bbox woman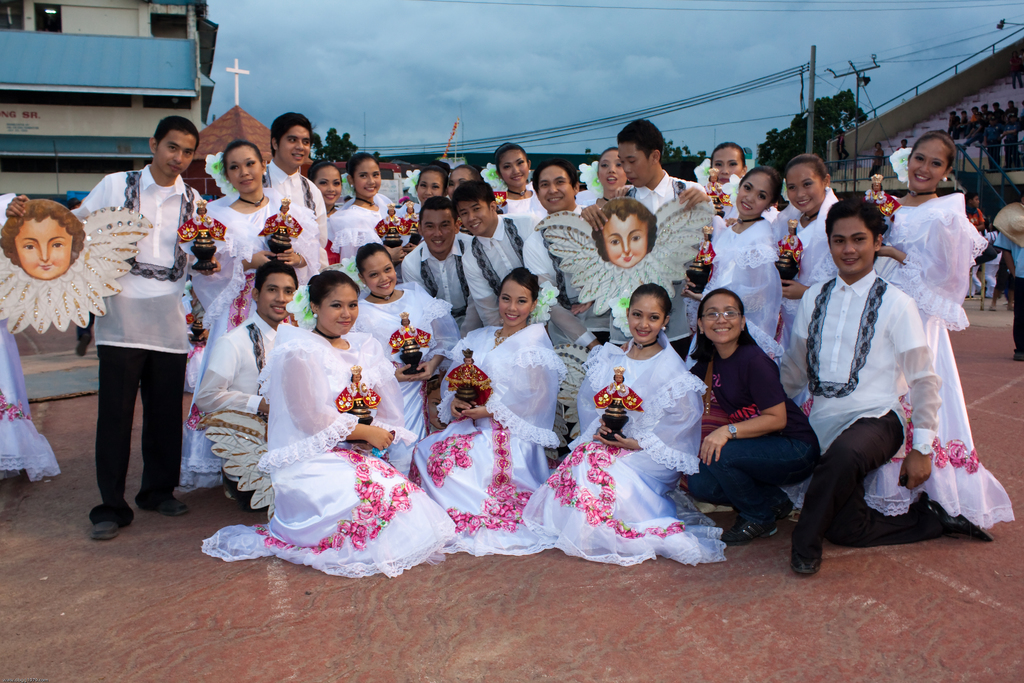
(870, 133, 1013, 526)
